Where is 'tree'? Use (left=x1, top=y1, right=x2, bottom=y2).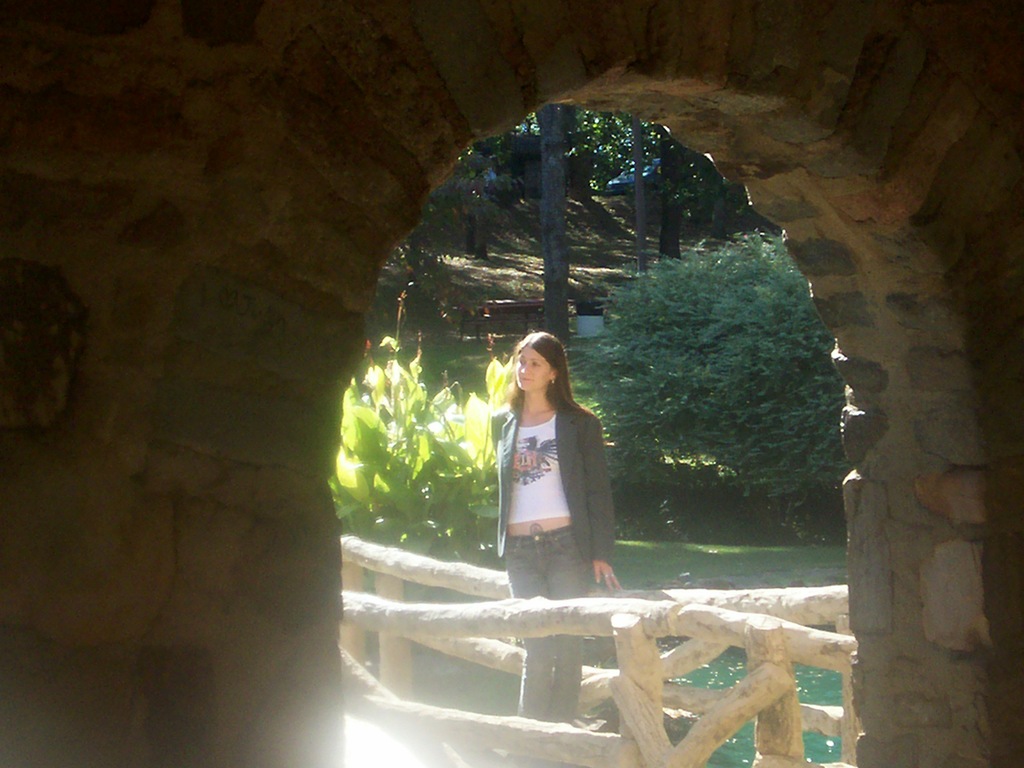
(left=577, top=248, right=854, bottom=560).
